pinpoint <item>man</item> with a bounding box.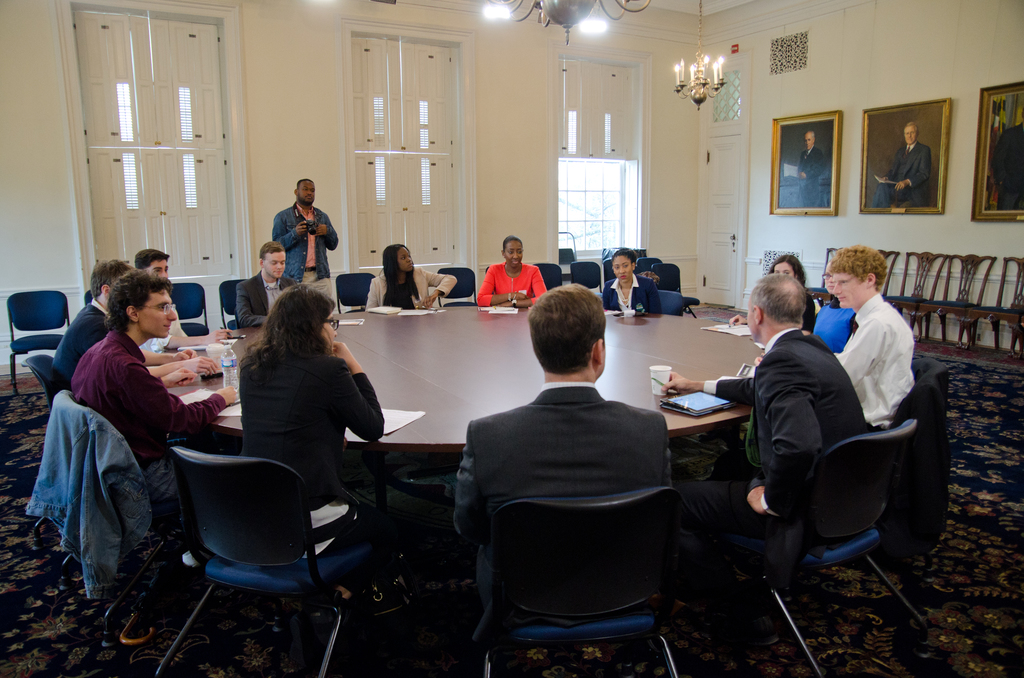
bbox(70, 268, 236, 505).
